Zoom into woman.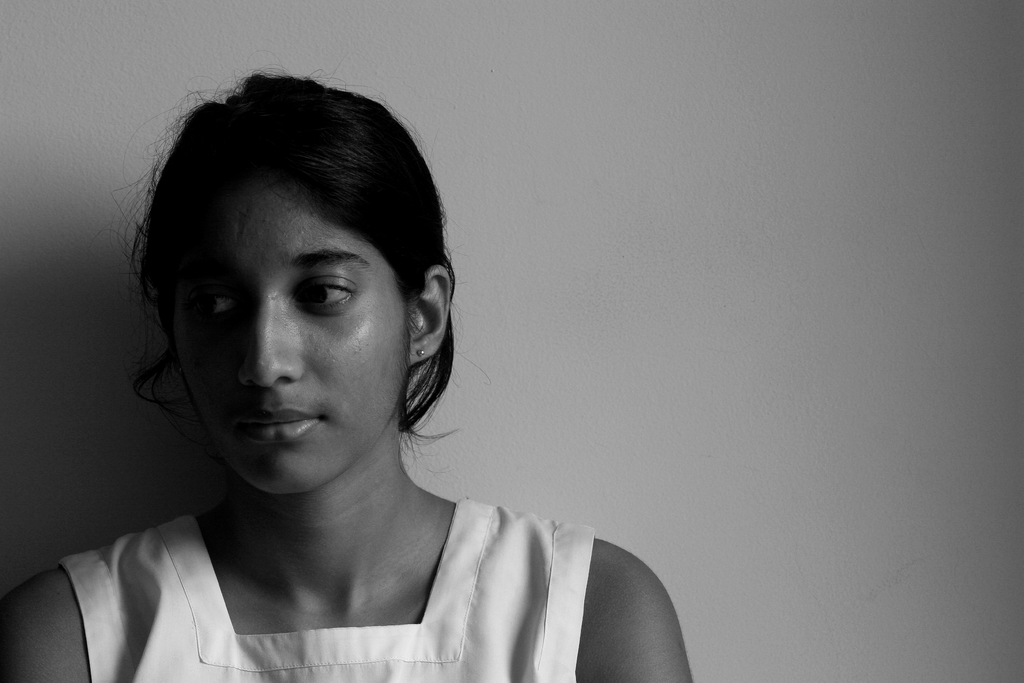
Zoom target: <region>50, 79, 677, 682</region>.
